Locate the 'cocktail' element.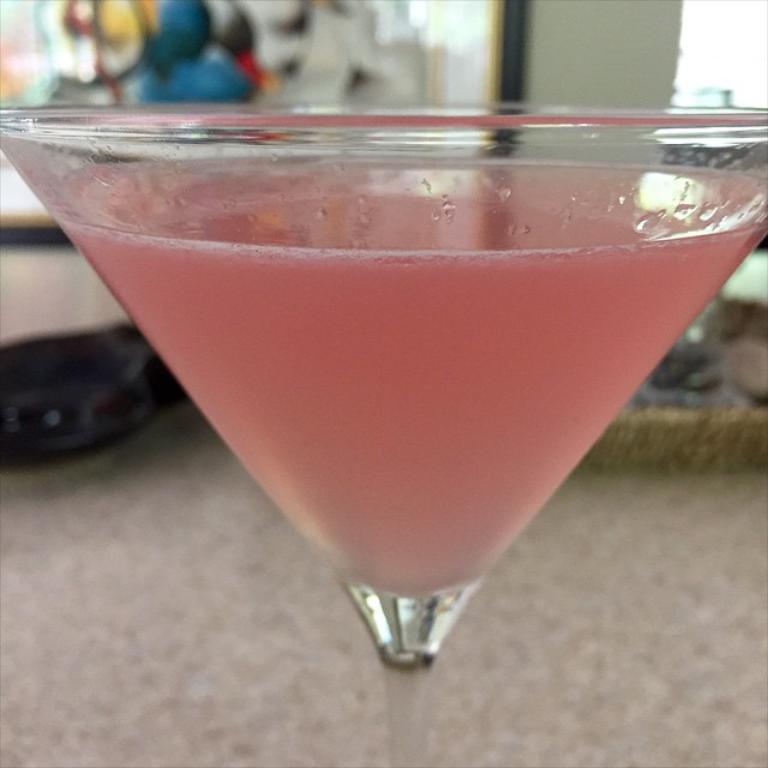
Element bbox: l=0, t=106, r=767, b=767.
